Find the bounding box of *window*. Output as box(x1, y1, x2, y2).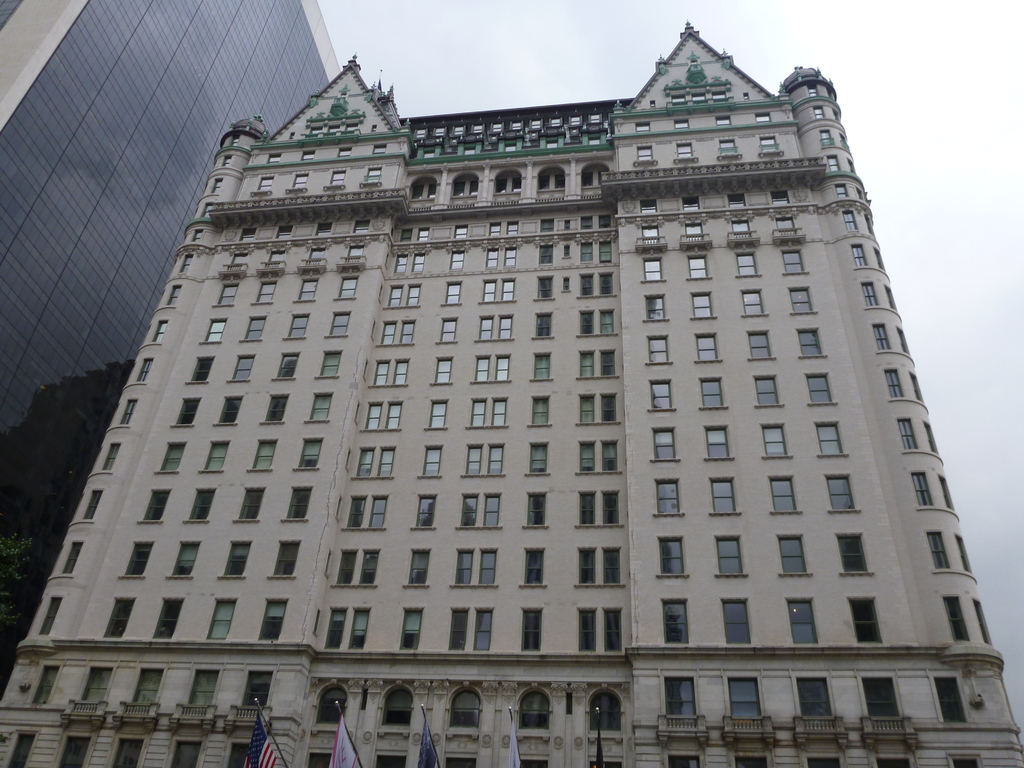
box(258, 598, 290, 643).
